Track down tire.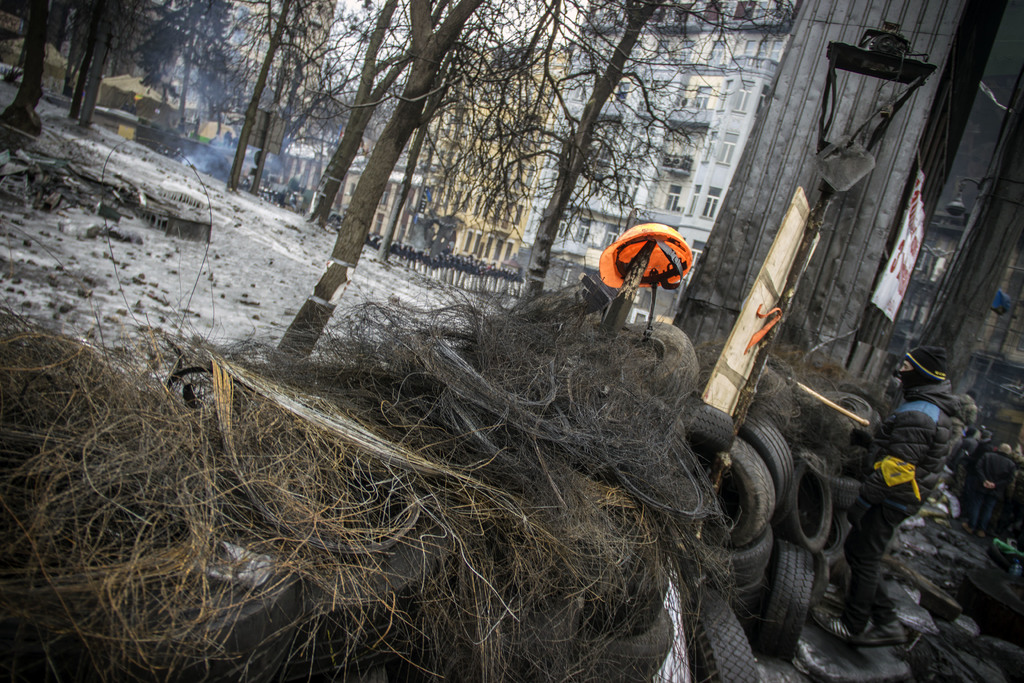
Tracked to <bbox>777, 458, 831, 549</bbox>.
